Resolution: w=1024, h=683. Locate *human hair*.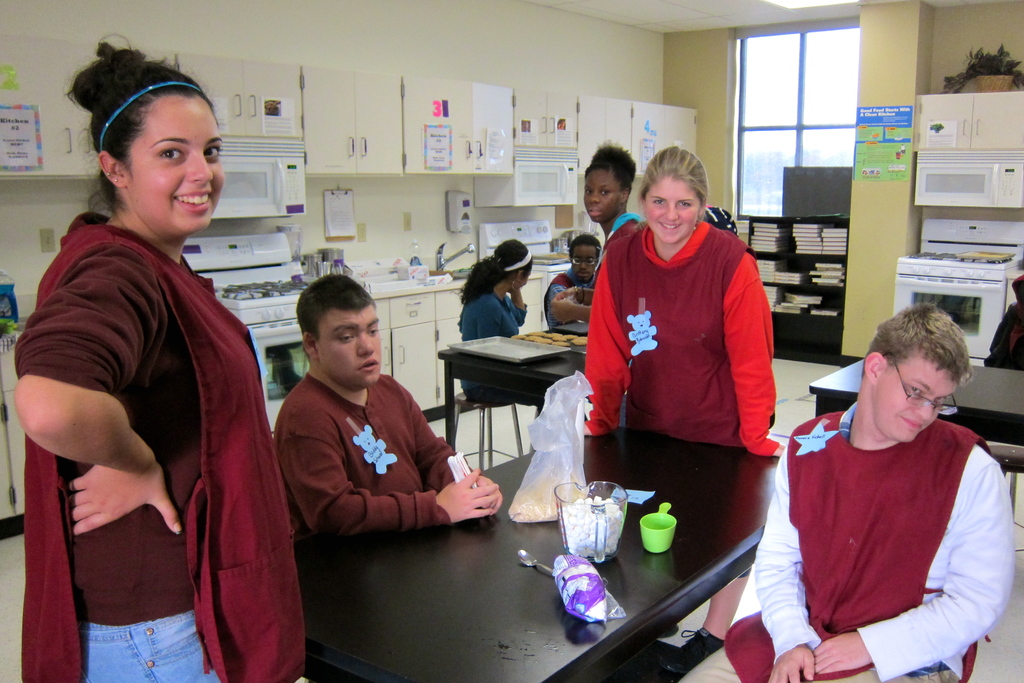
left=296, top=276, right=380, bottom=340.
